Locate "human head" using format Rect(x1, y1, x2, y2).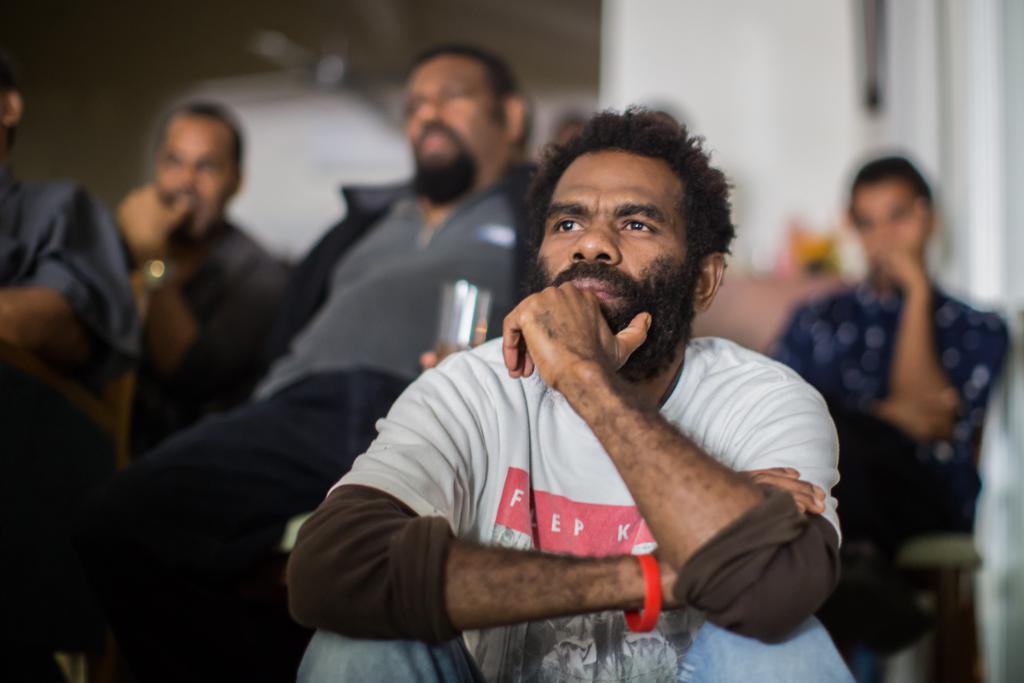
Rect(852, 156, 933, 266).
